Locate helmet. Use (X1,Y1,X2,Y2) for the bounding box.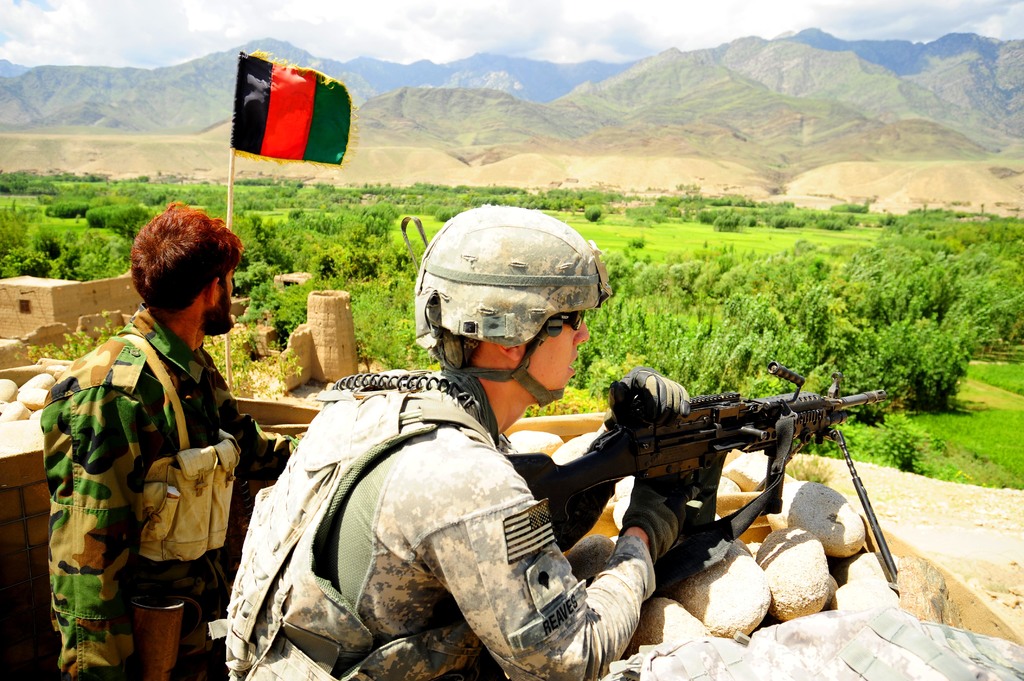
(409,214,612,414).
